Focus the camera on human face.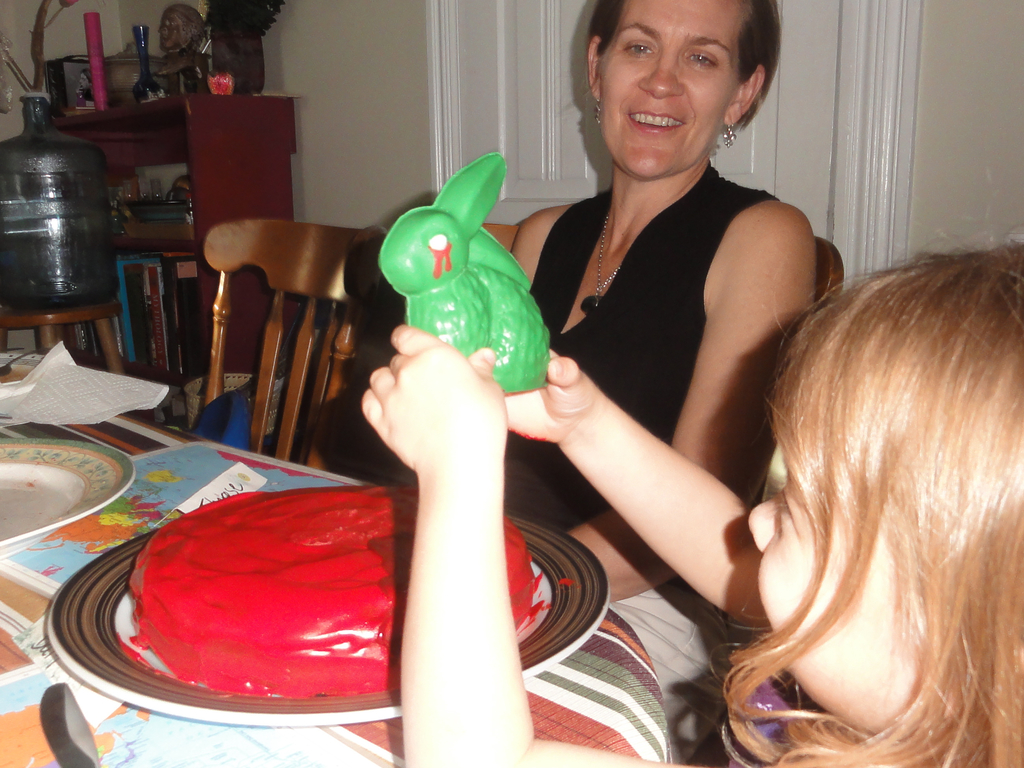
Focus region: l=746, t=462, r=937, b=741.
